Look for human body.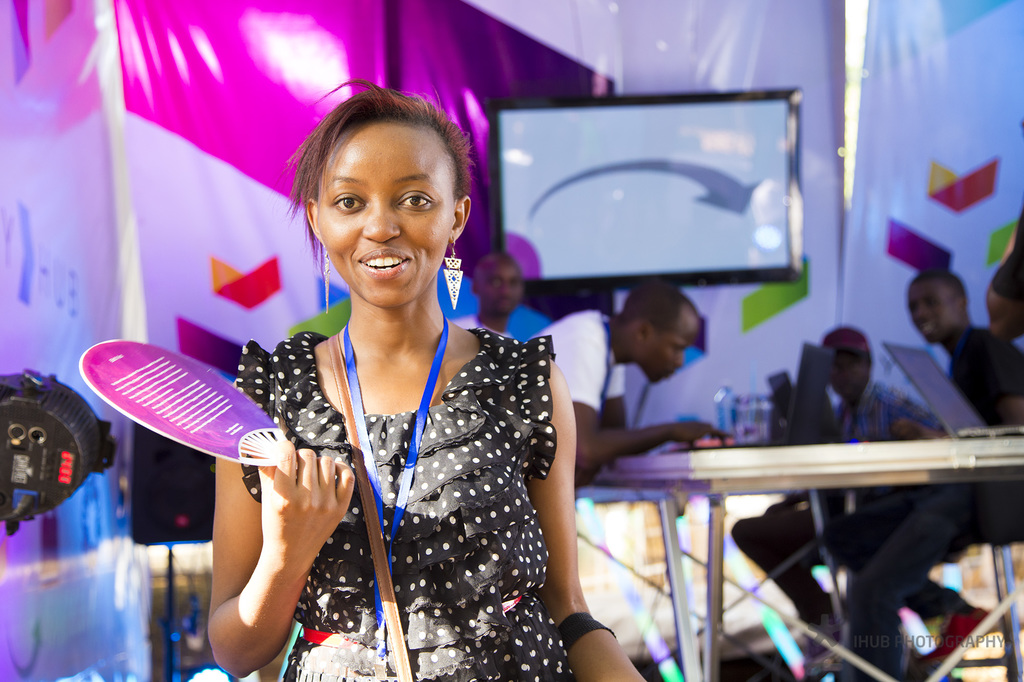
Found: pyautogui.locateOnScreen(852, 265, 1023, 681).
